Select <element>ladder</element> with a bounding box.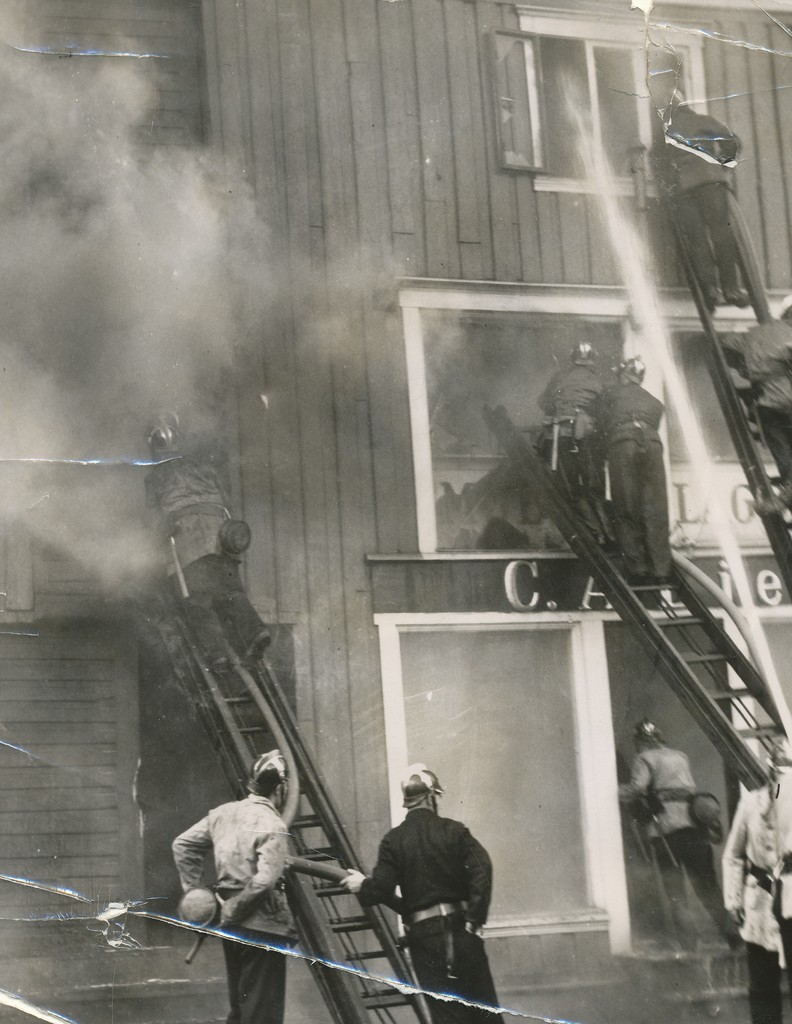
crop(479, 406, 791, 810).
